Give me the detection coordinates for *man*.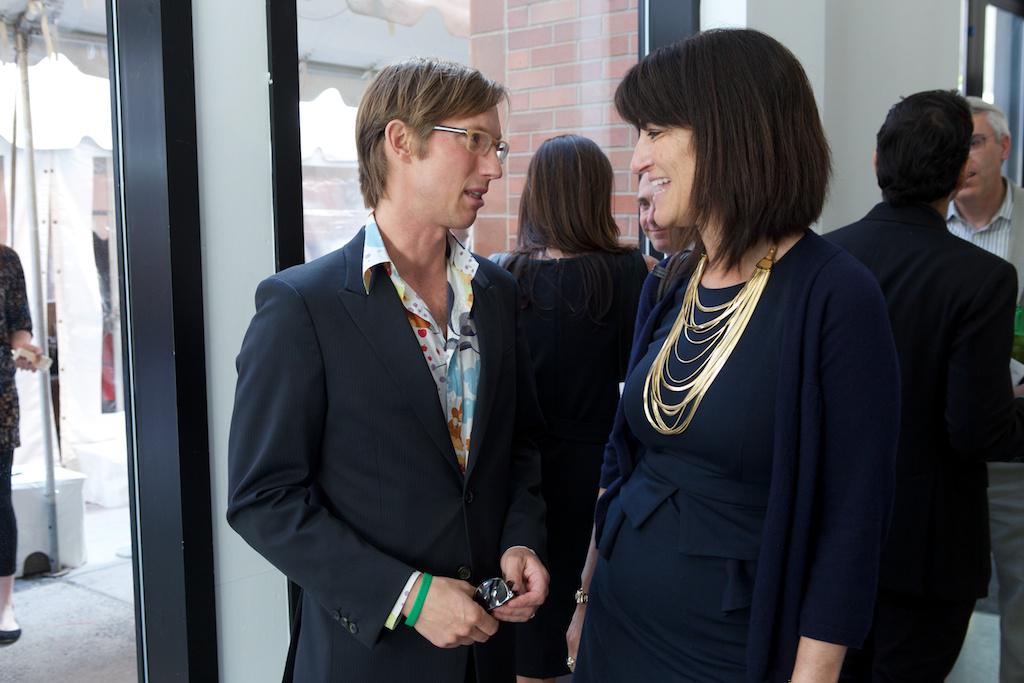
locate(638, 184, 698, 262).
